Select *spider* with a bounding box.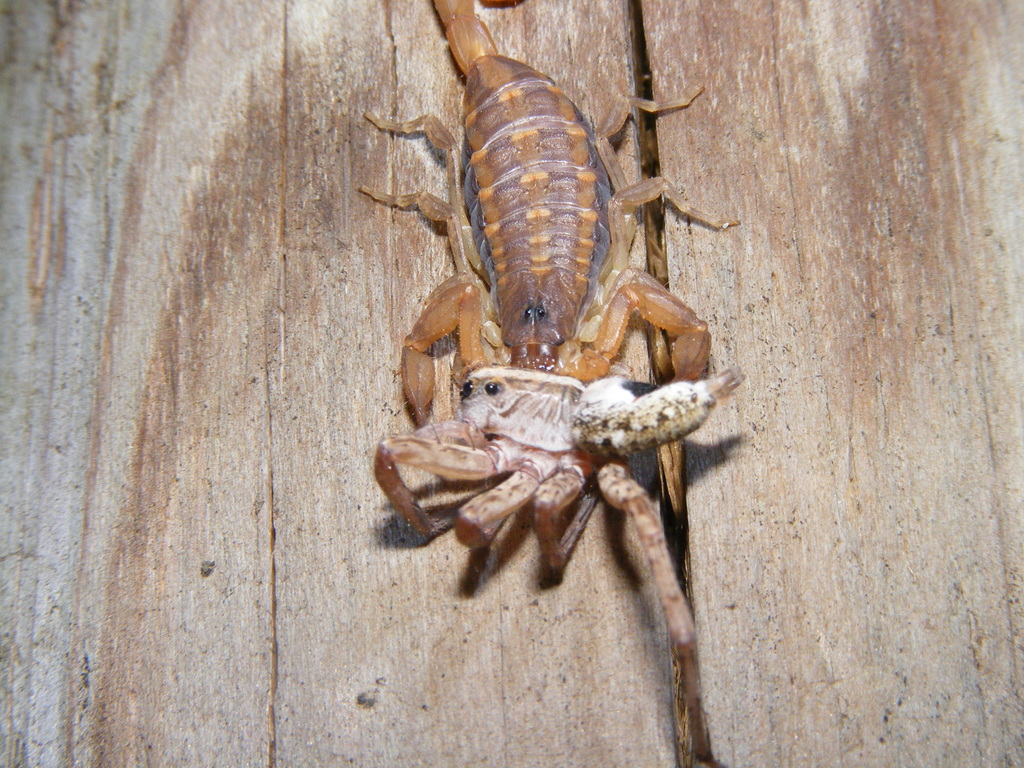
[369, 273, 747, 767].
